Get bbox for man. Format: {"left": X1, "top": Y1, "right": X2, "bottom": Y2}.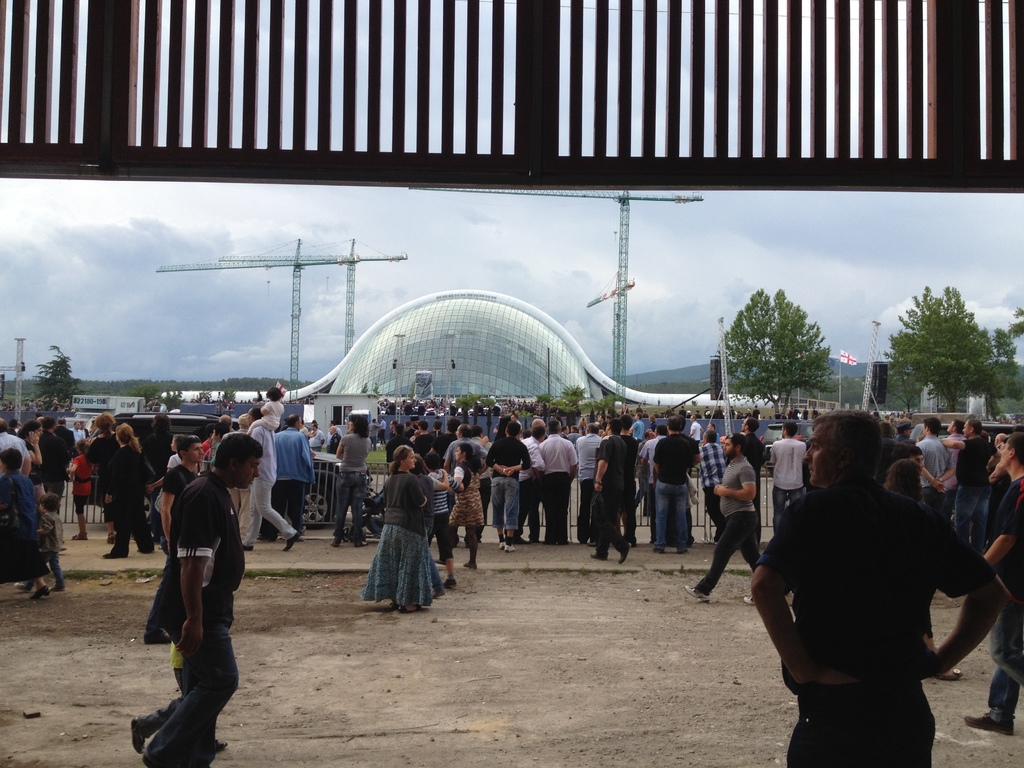
{"left": 619, "top": 415, "right": 639, "bottom": 544}.
